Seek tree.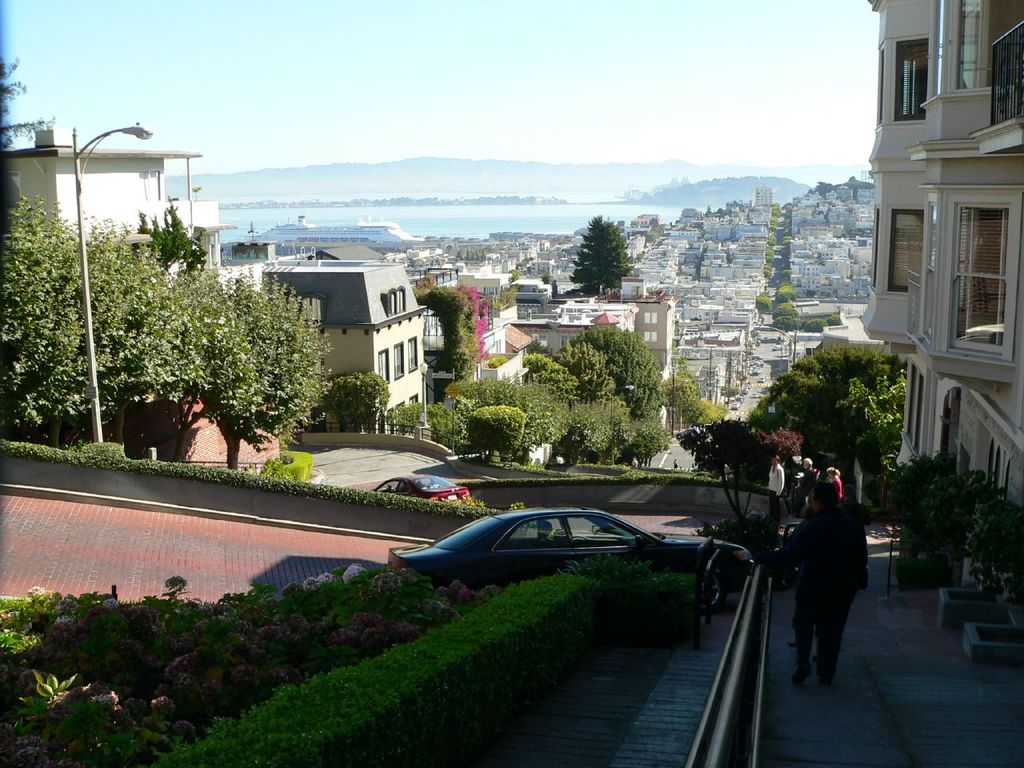
(754, 198, 782, 320).
